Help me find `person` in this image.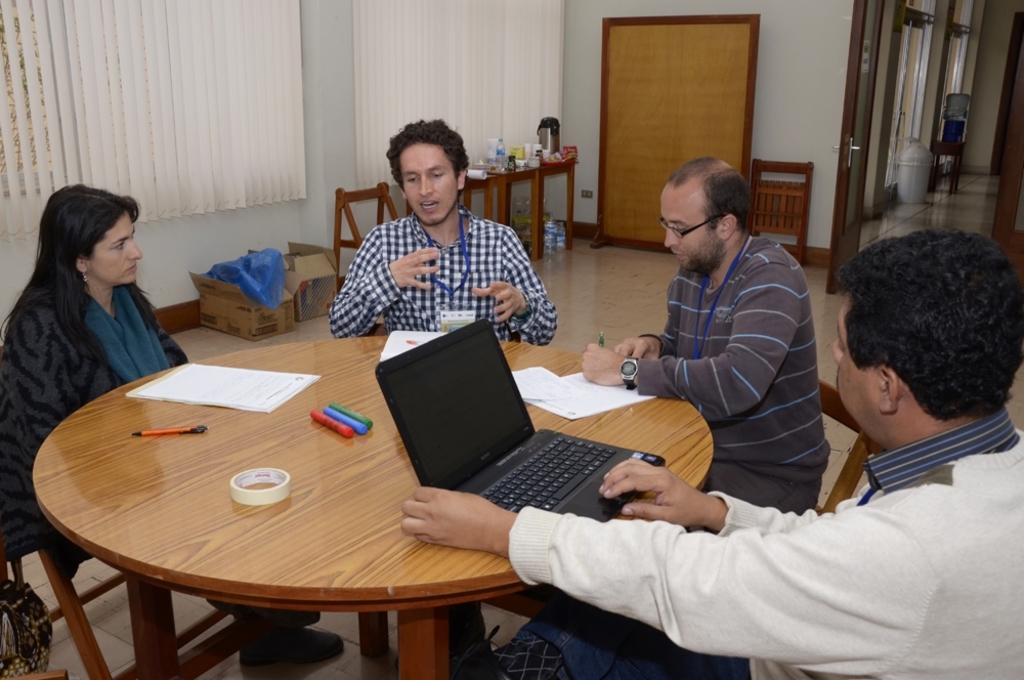
Found it: bbox(333, 119, 559, 341).
